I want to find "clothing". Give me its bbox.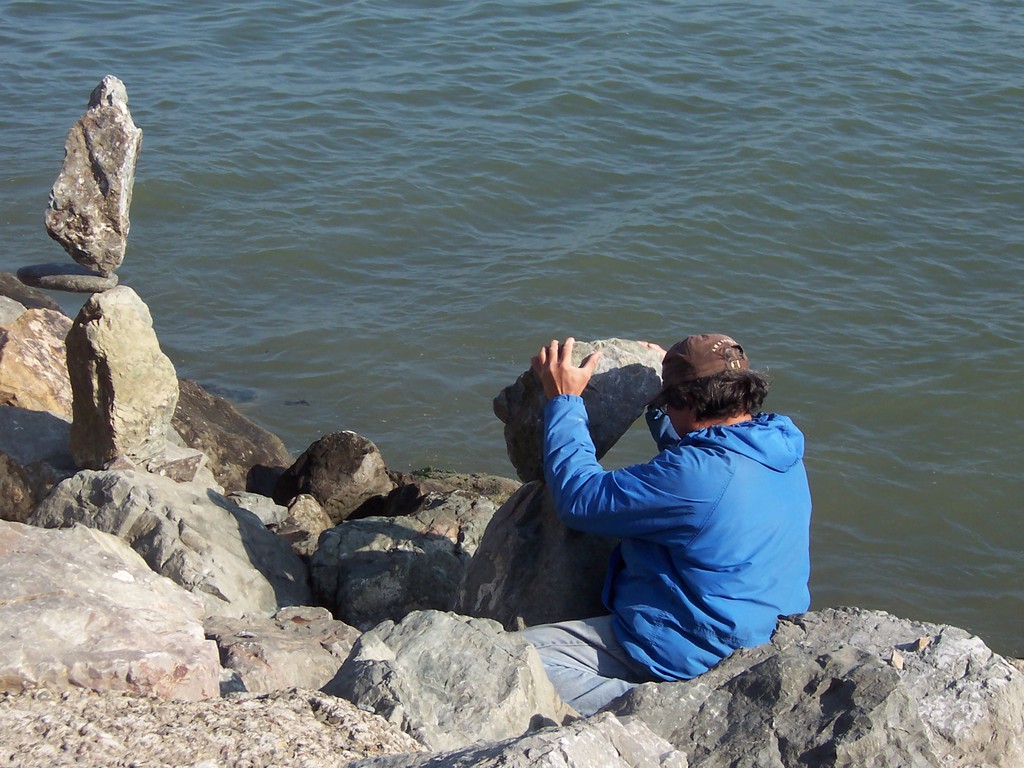
(left=520, top=341, right=820, bottom=675).
